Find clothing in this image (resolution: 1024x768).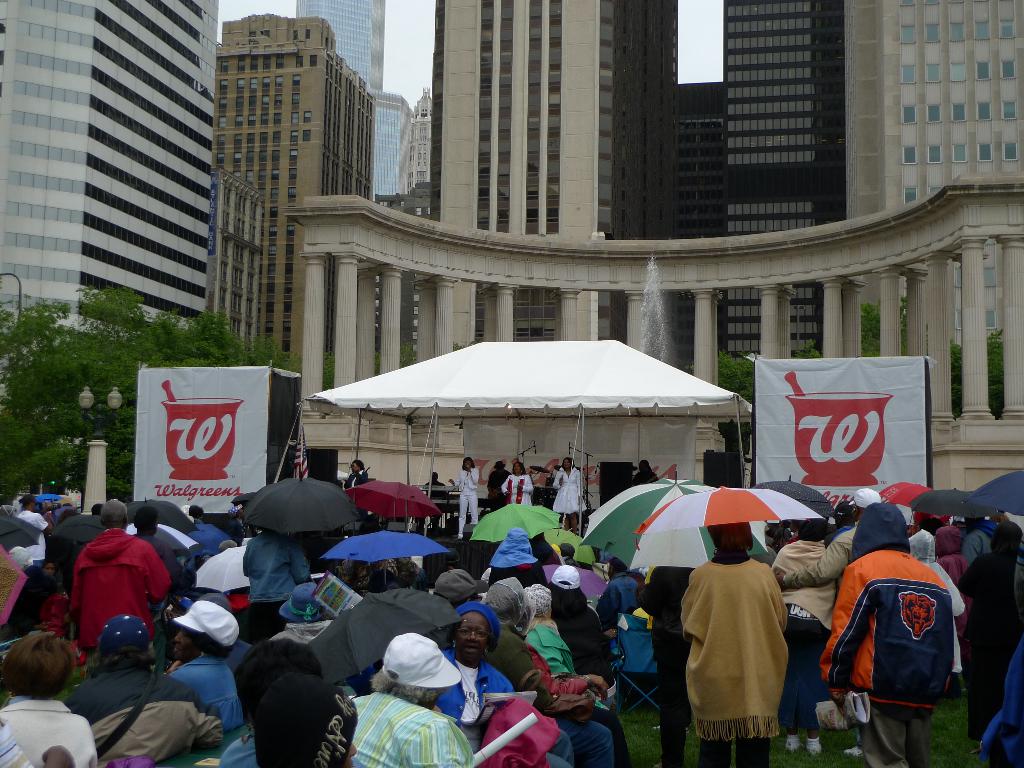
Rect(684, 548, 793, 744).
